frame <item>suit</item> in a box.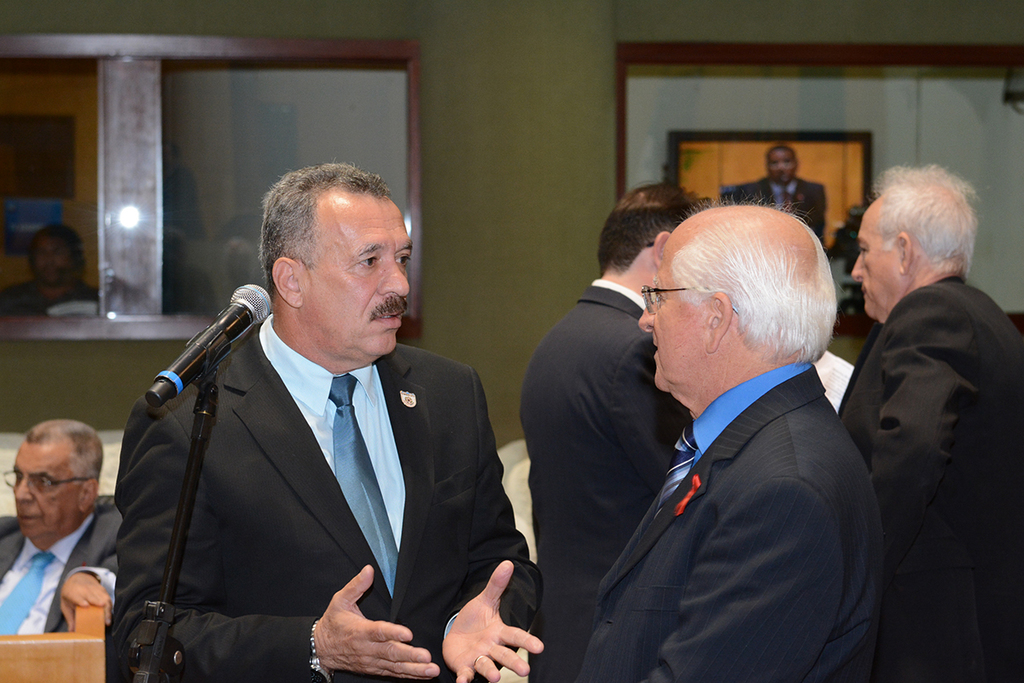
bbox(573, 372, 888, 682).
